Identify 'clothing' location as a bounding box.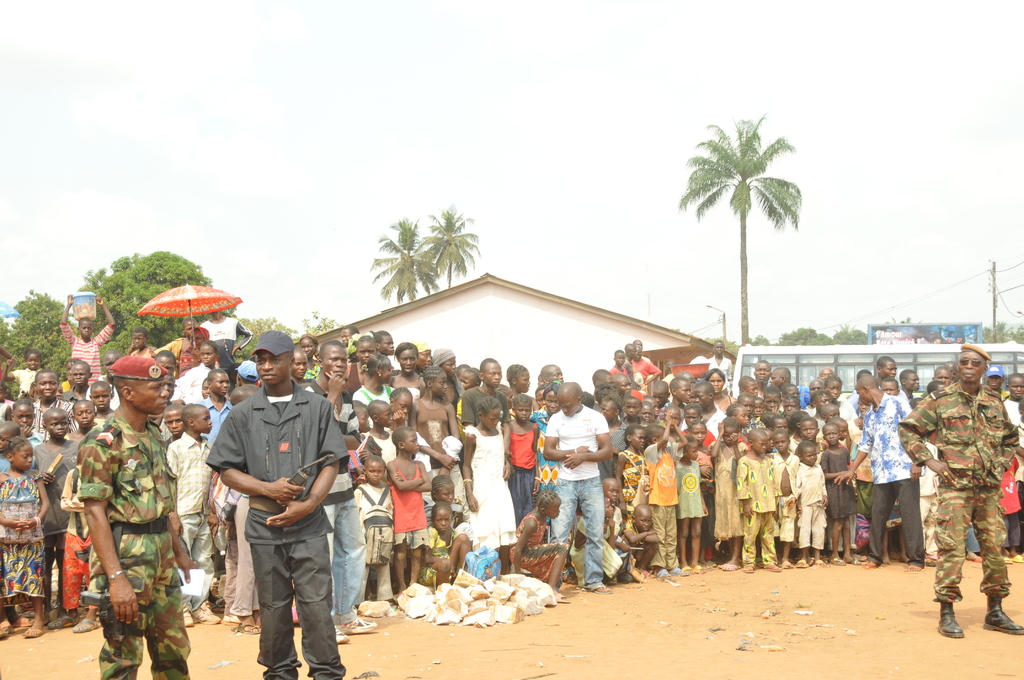
bbox=[547, 408, 608, 589].
